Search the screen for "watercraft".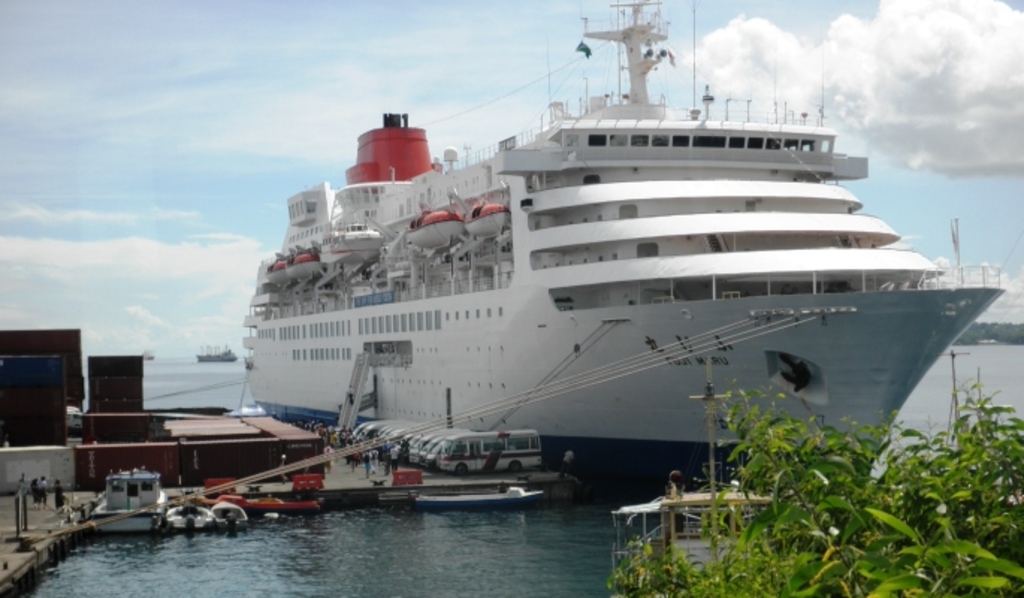
Found at 172, 496, 218, 537.
